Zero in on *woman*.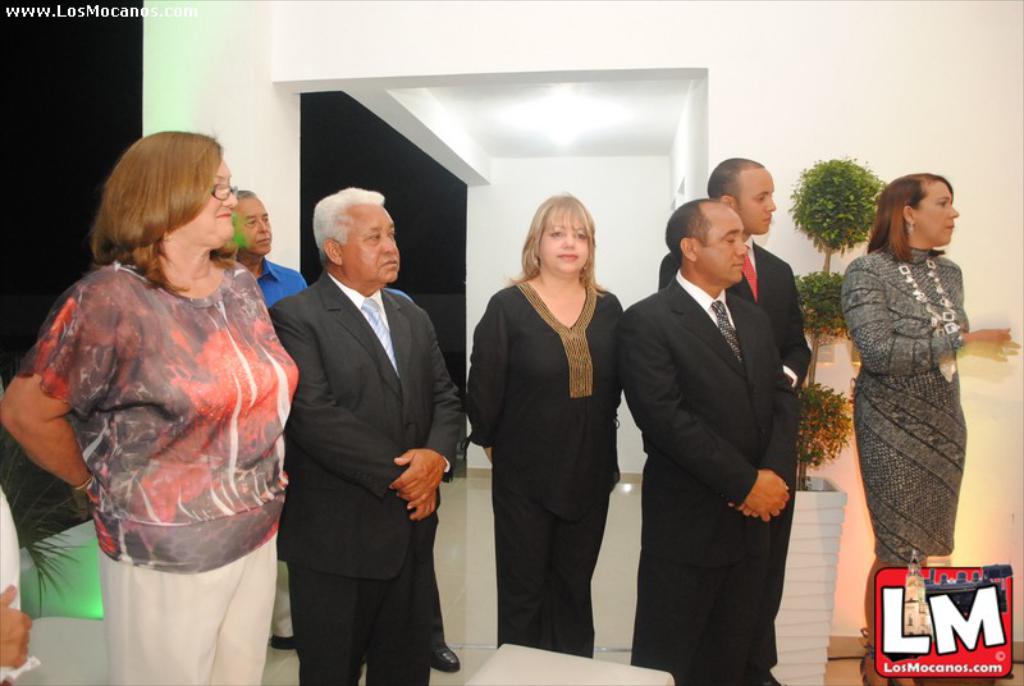
Zeroed in: bbox(0, 132, 302, 685).
